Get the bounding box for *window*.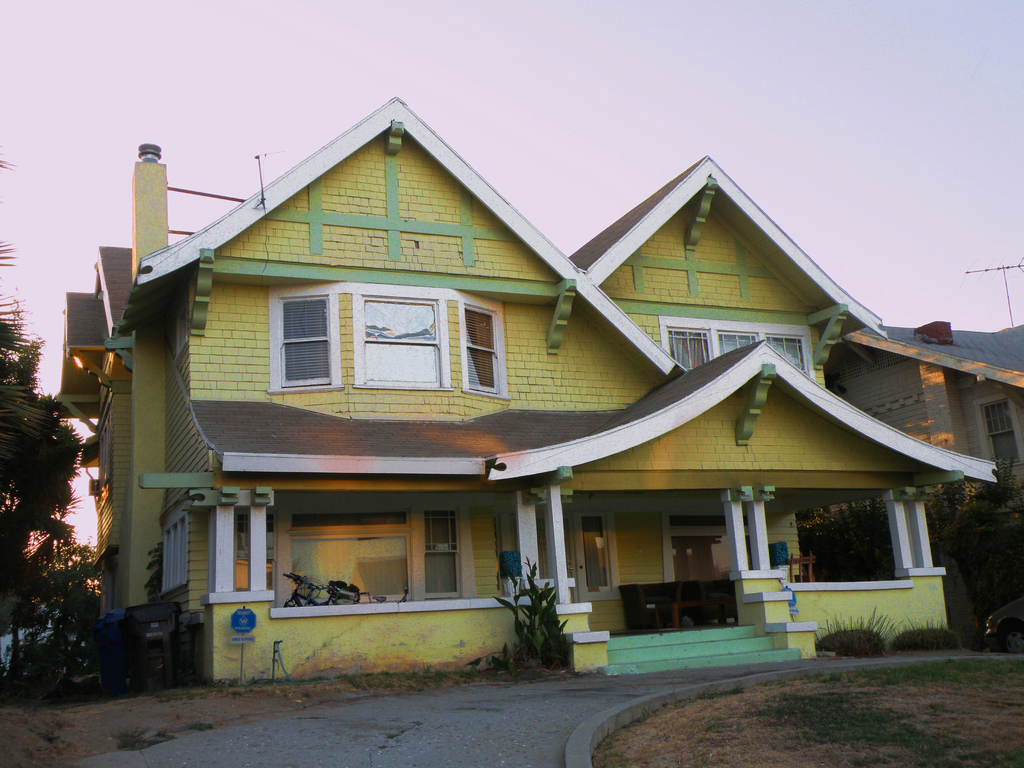
select_region(664, 308, 819, 389).
